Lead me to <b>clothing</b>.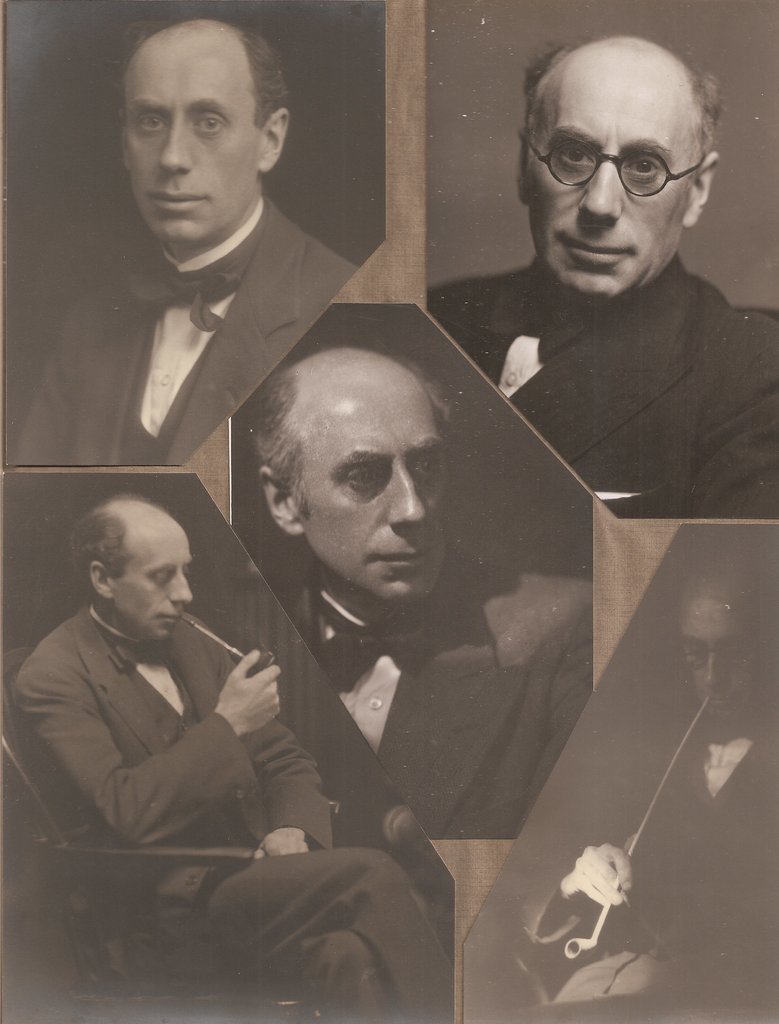
Lead to select_region(11, 194, 362, 476).
